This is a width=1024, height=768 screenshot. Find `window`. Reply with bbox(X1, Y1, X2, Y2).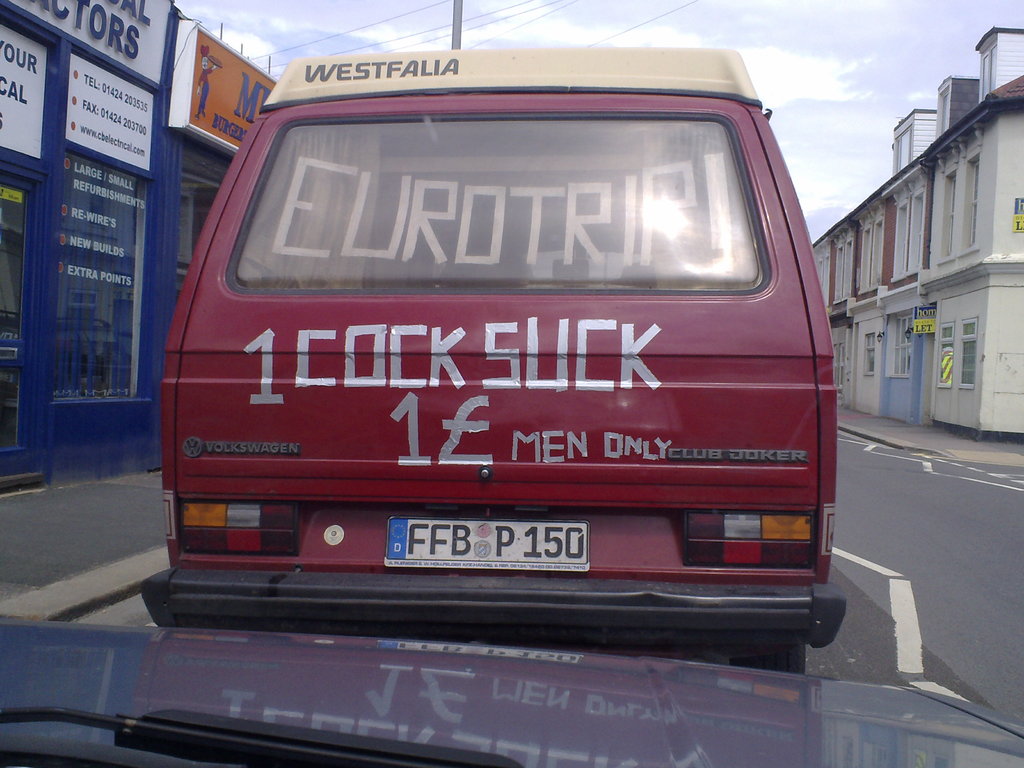
bbox(970, 159, 982, 246).
